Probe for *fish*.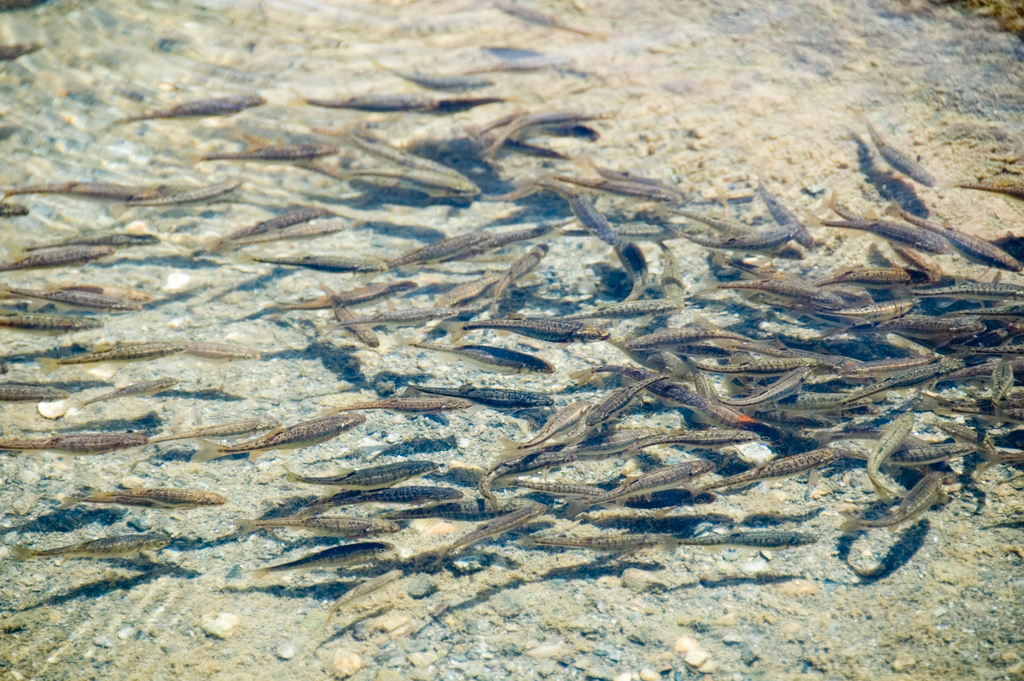
Probe result: (401, 337, 553, 381).
